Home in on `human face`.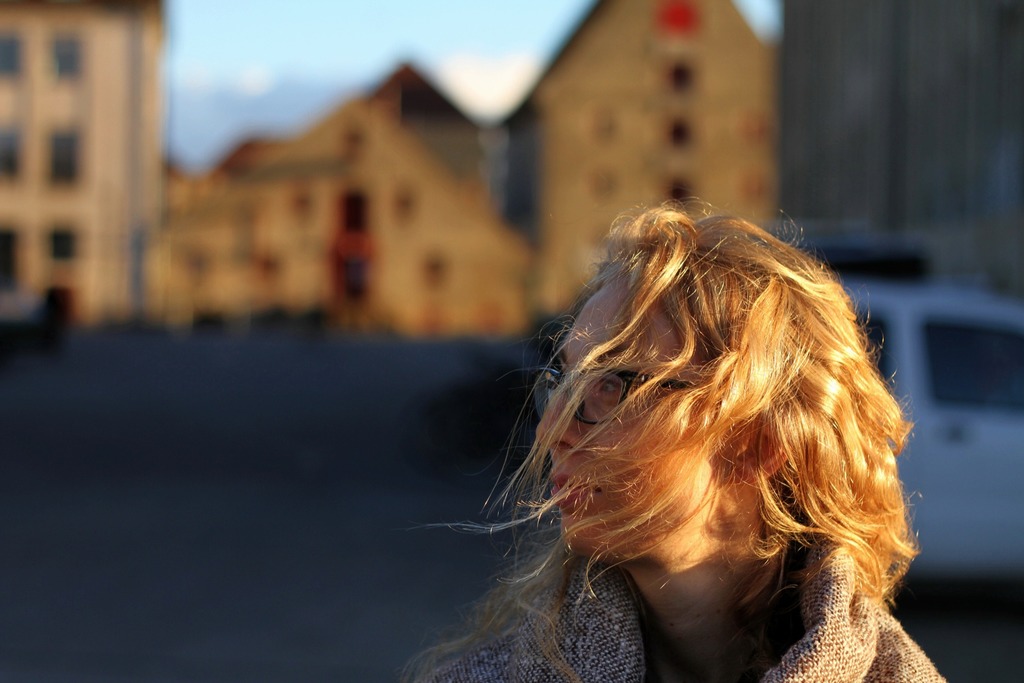
Homed in at (x1=532, y1=276, x2=736, y2=566).
